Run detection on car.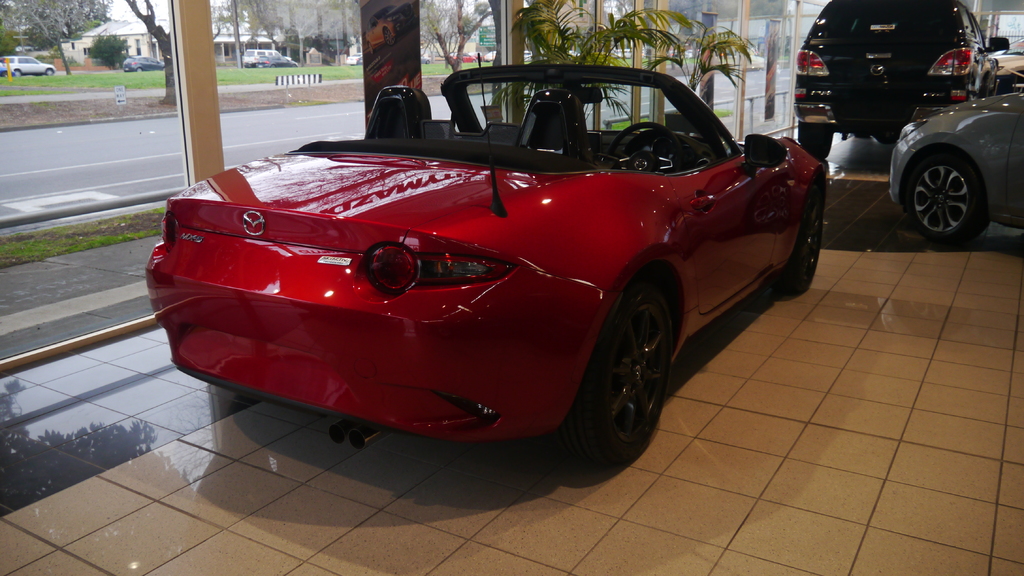
Result: pyautogui.locateOnScreen(139, 52, 831, 466).
